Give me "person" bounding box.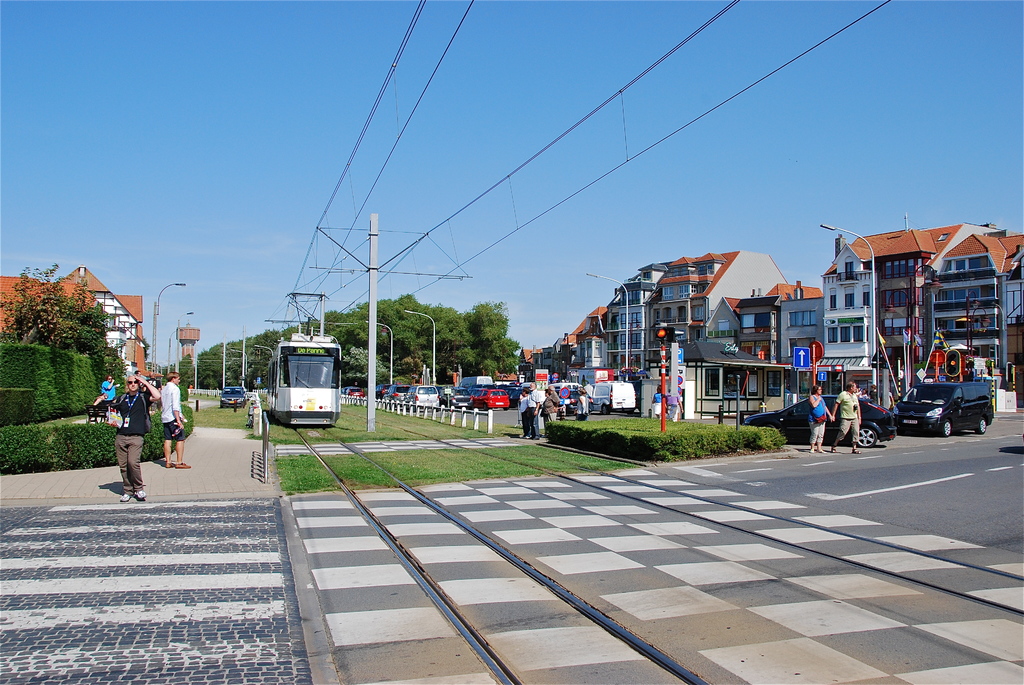
bbox=(133, 369, 143, 391).
